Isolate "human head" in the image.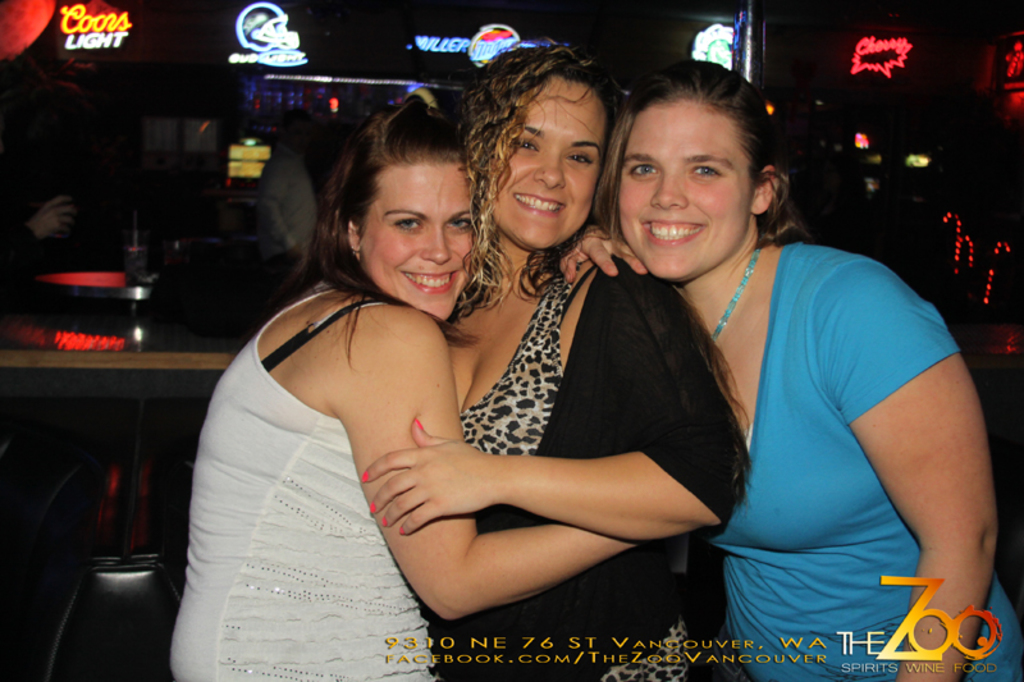
Isolated region: (x1=453, y1=37, x2=623, y2=255).
